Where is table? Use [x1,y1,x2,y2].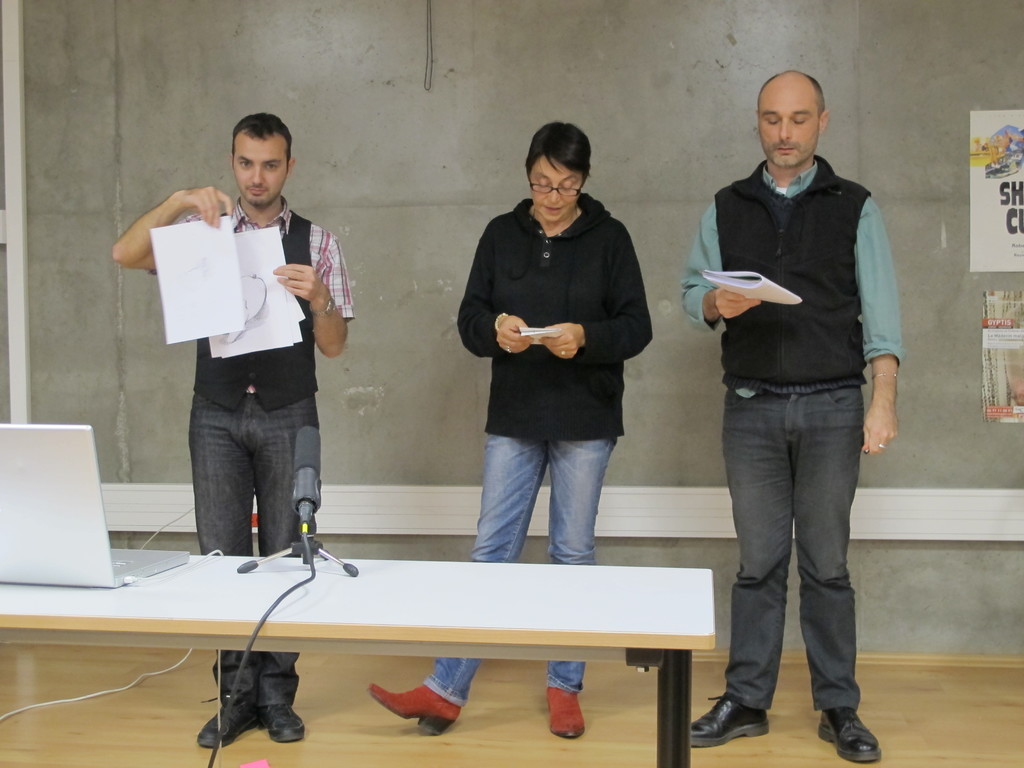
[7,536,815,740].
